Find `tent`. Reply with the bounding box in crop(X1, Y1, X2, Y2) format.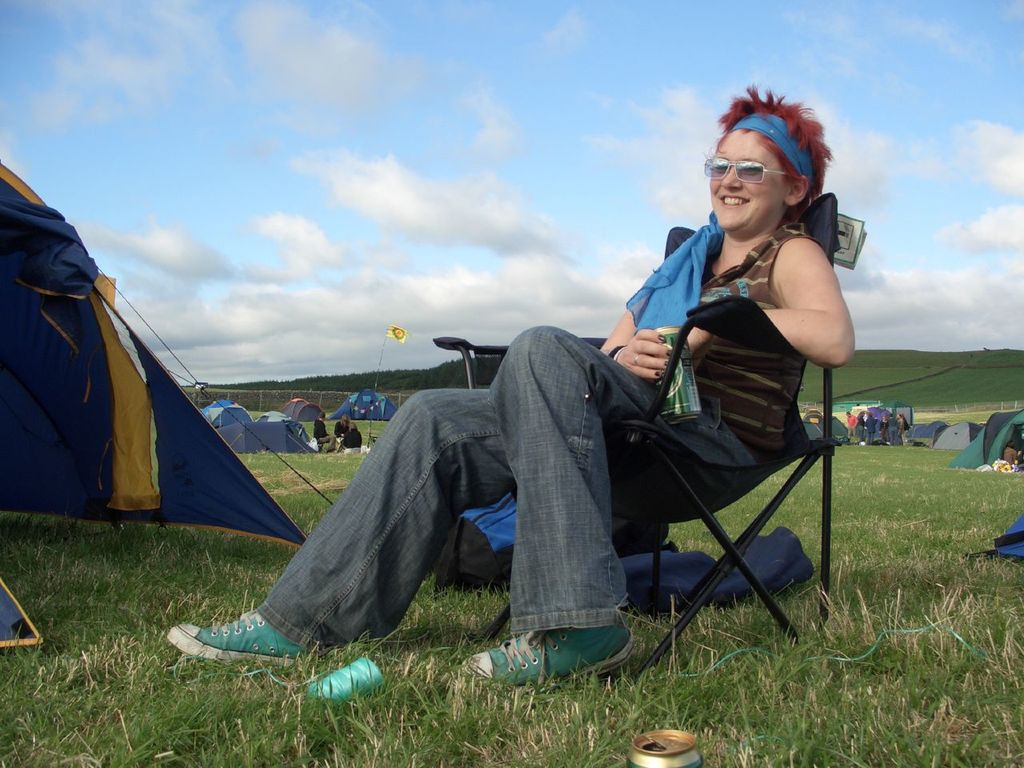
crop(855, 394, 925, 454).
